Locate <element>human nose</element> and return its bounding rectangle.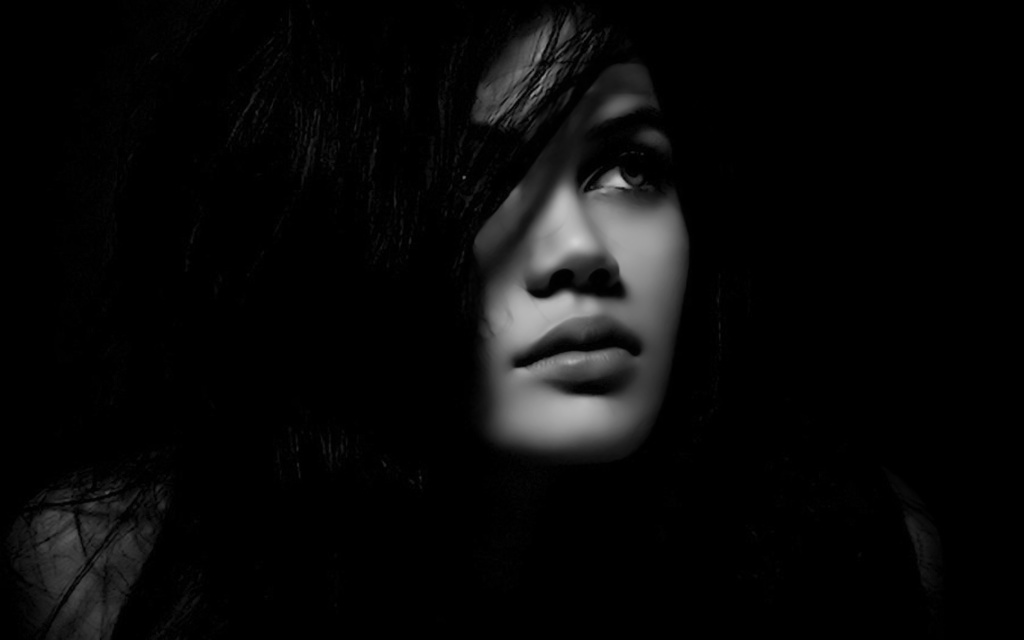
Rect(534, 172, 621, 294).
